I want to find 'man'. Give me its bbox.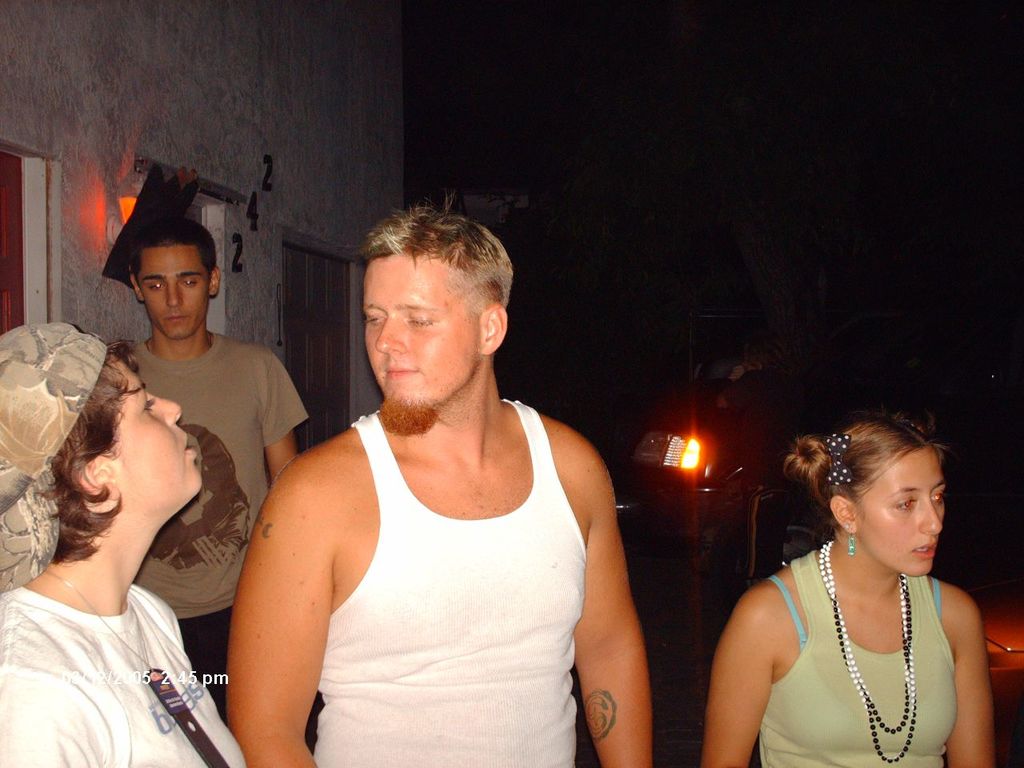
<bbox>110, 211, 313, 699</bbox>.
